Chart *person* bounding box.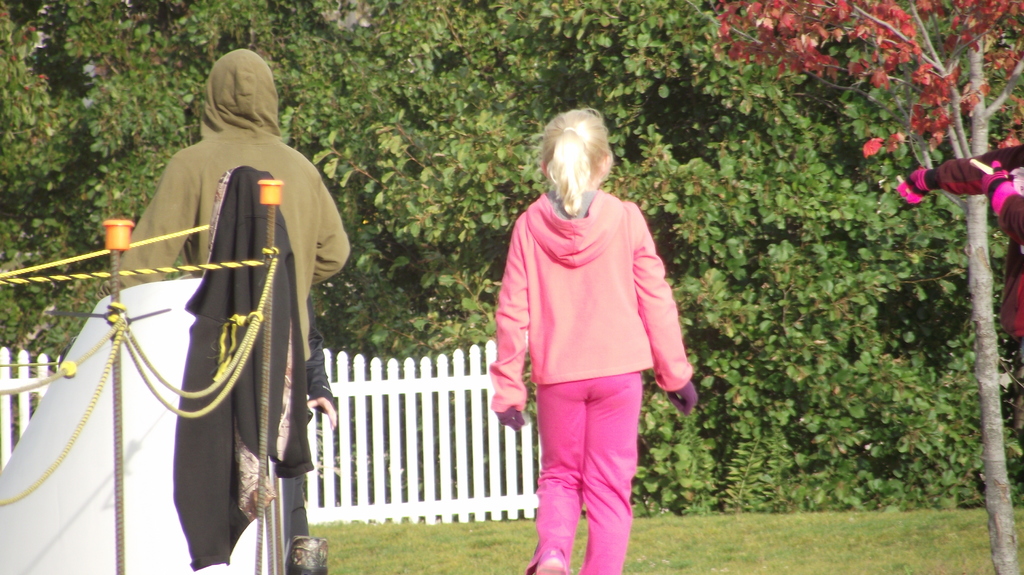
Charted: 488:107:701:574.
